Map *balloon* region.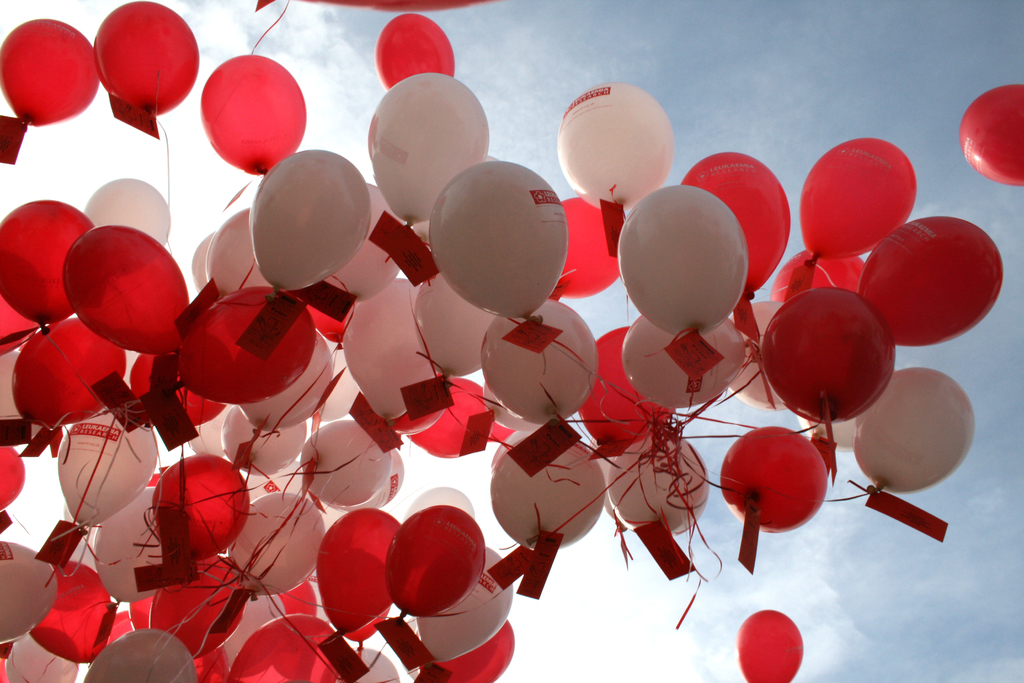
Mapped to [7,633,73,682].
